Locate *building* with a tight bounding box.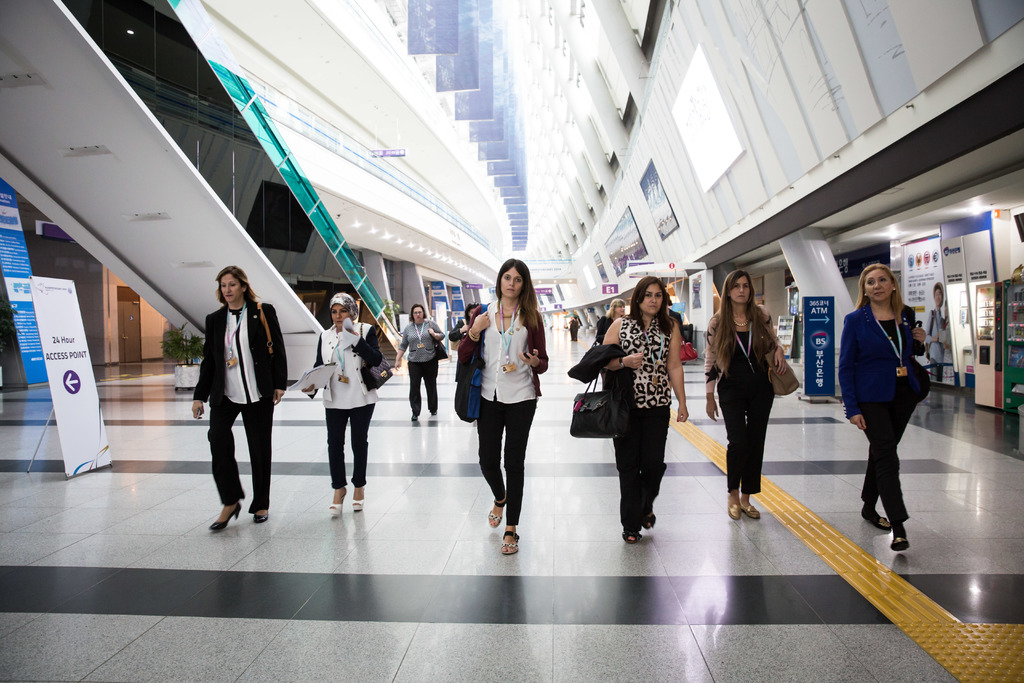
bbox(0, 0, 1023, 682).
